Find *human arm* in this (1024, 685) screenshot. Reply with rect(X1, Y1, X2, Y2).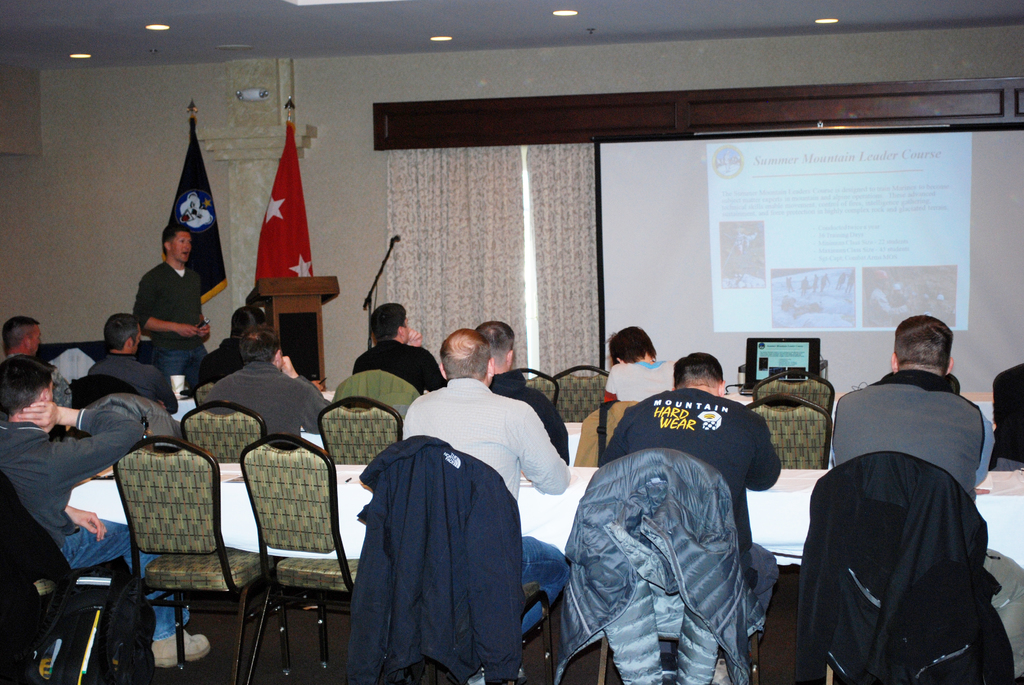
rect(58, 497, 113, 553).
